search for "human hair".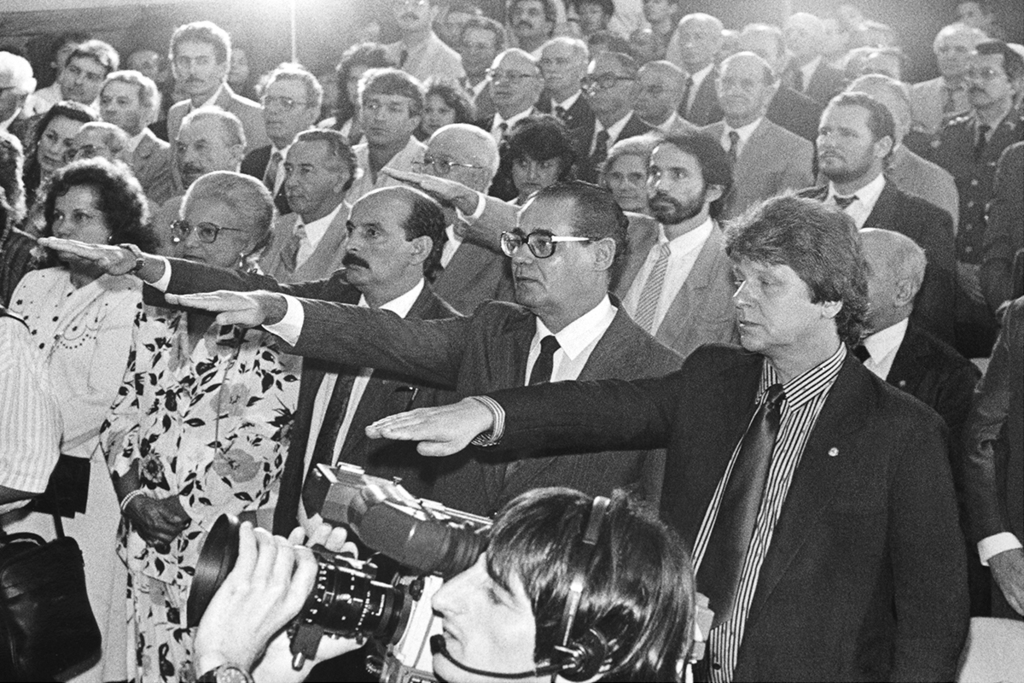
Found at box=[539, 37, 591, 68].
